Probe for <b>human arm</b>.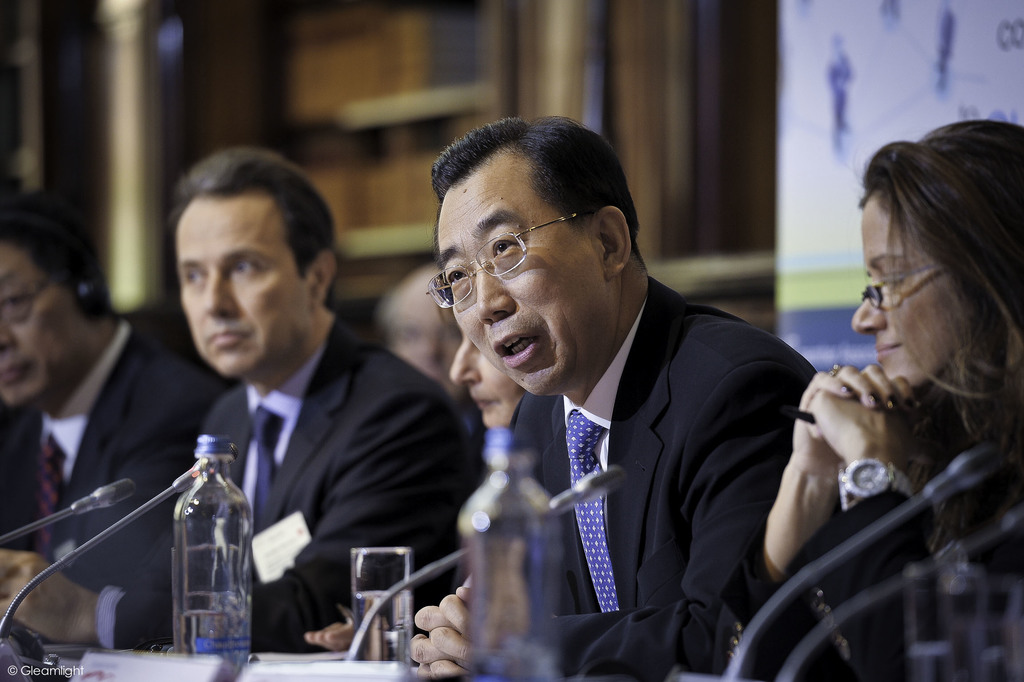
Probe result: bbox(465, 357, 810, 681).
